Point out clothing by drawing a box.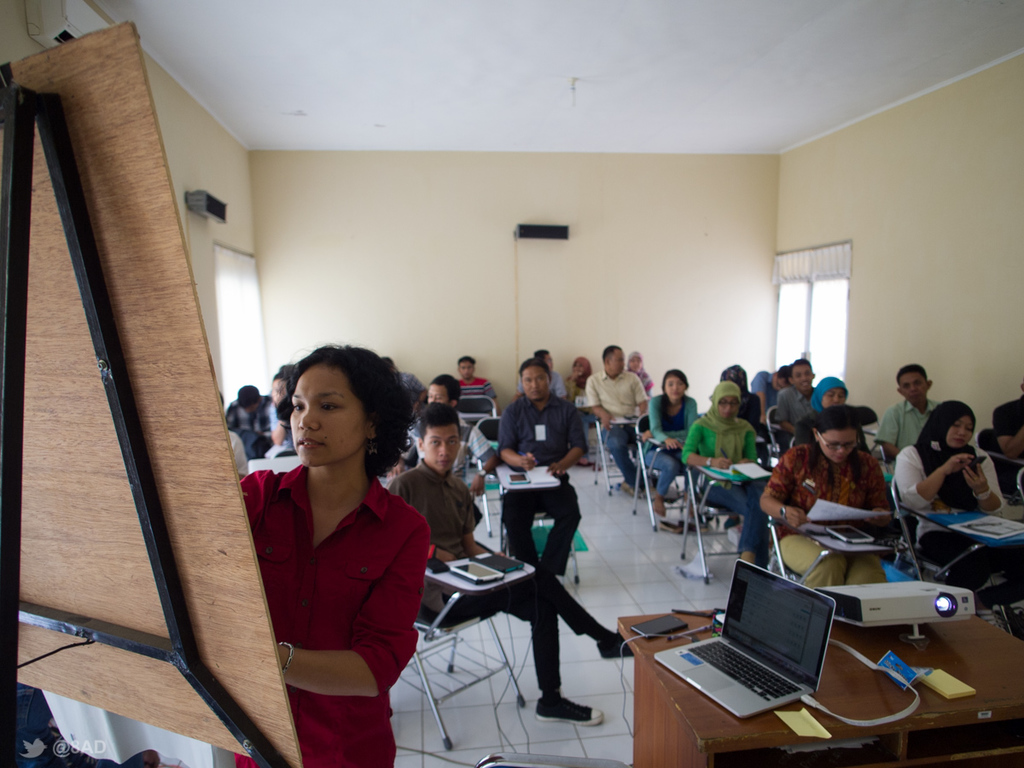
{"left": 230, "top": 469, "right": 432, "bottom": 767}.
